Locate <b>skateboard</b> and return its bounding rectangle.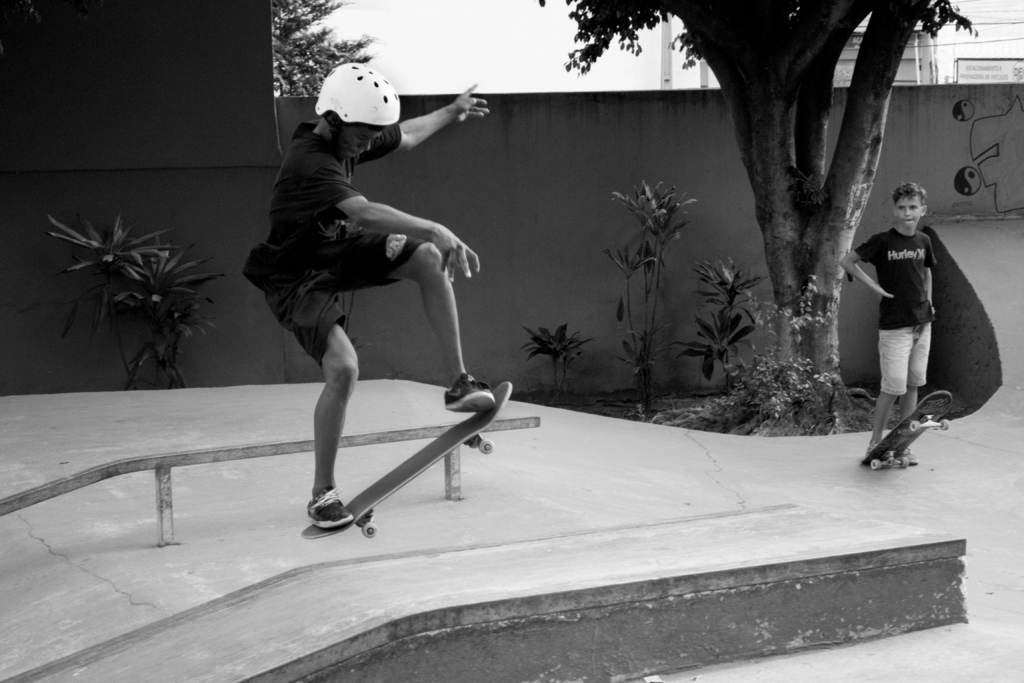
(left=298, top=383, right=522, bottom=545).
